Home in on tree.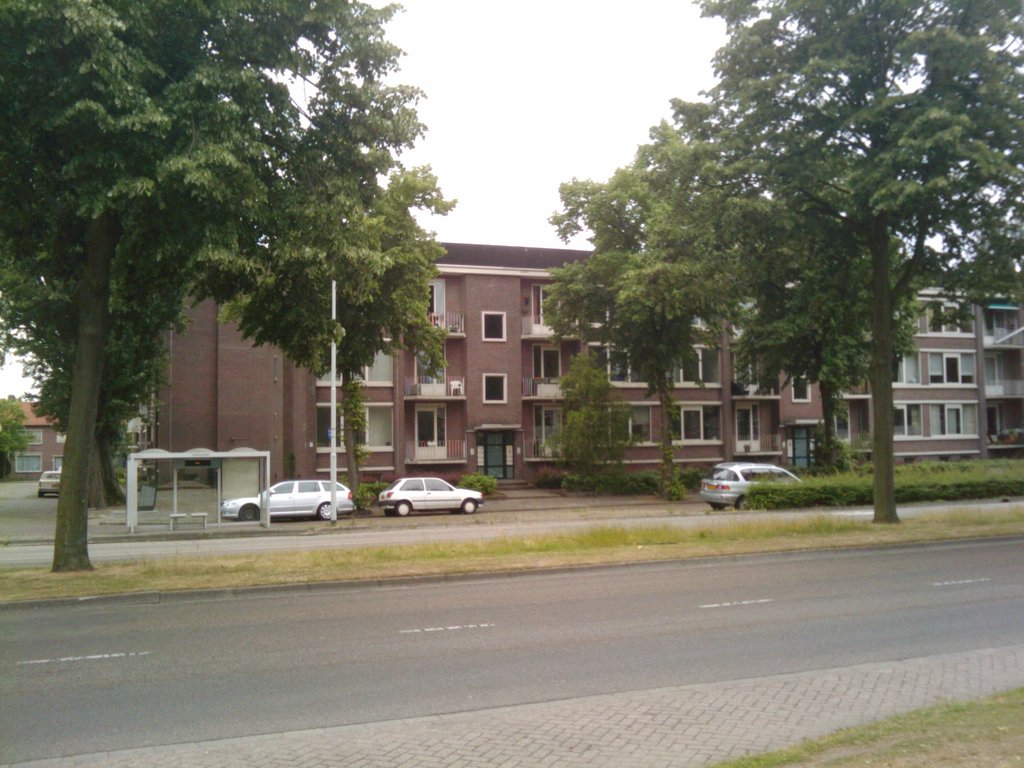
Homed in at rect(544, 117, 788, 461).
